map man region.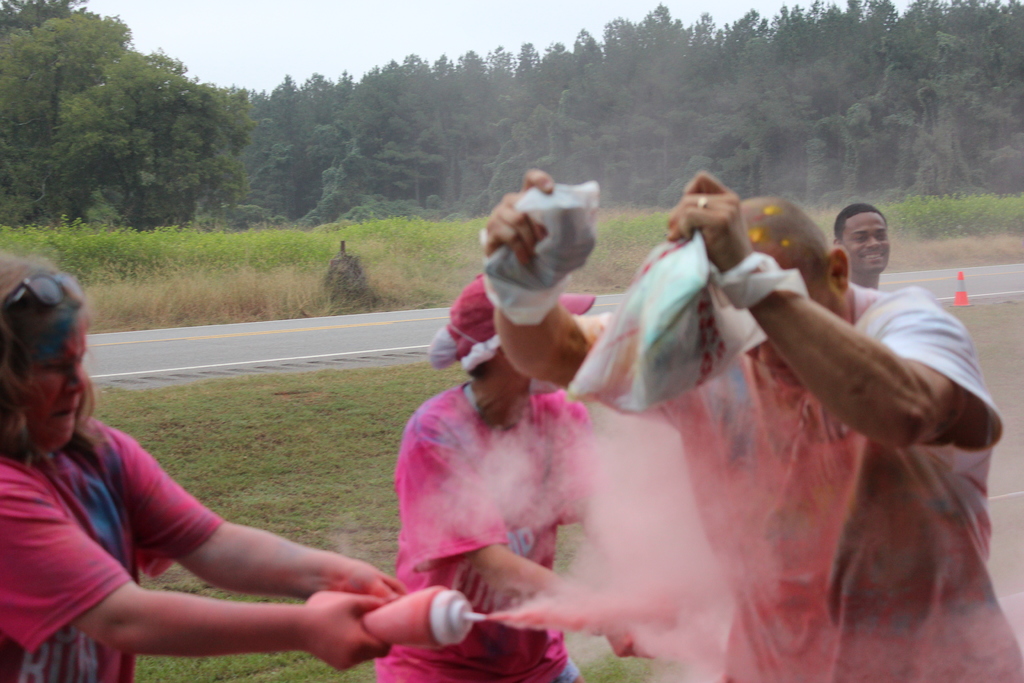
Mapped to (833, 192, 896, 294).
